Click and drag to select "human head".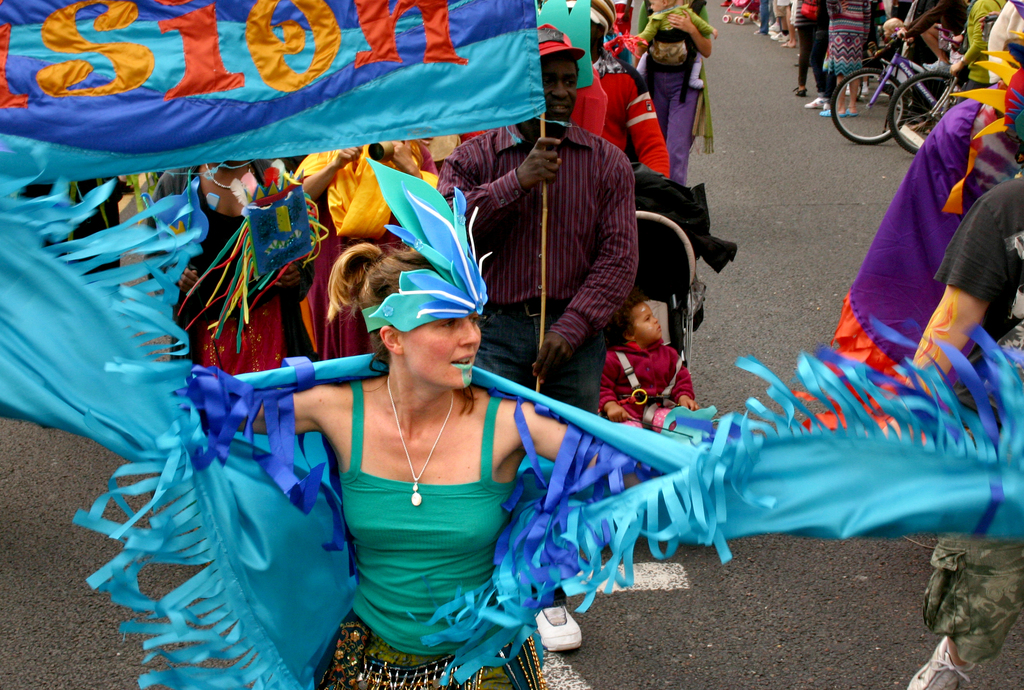
Selection: bbox=(536, 30, 580, 128).
